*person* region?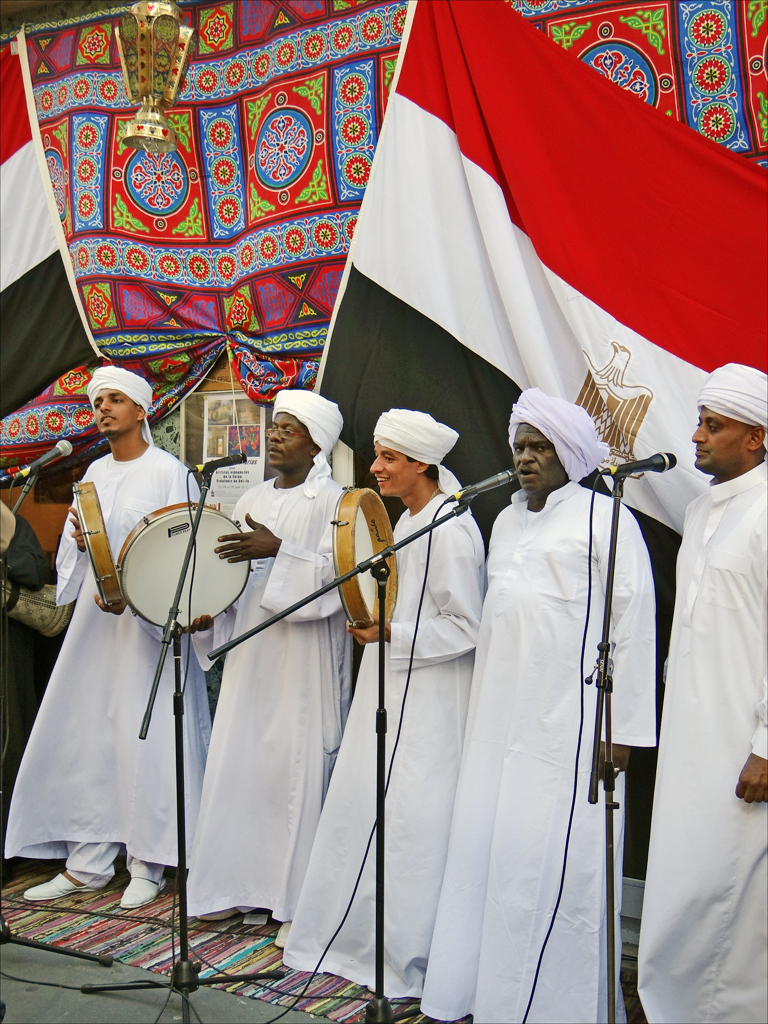
(3,360,218,915)
